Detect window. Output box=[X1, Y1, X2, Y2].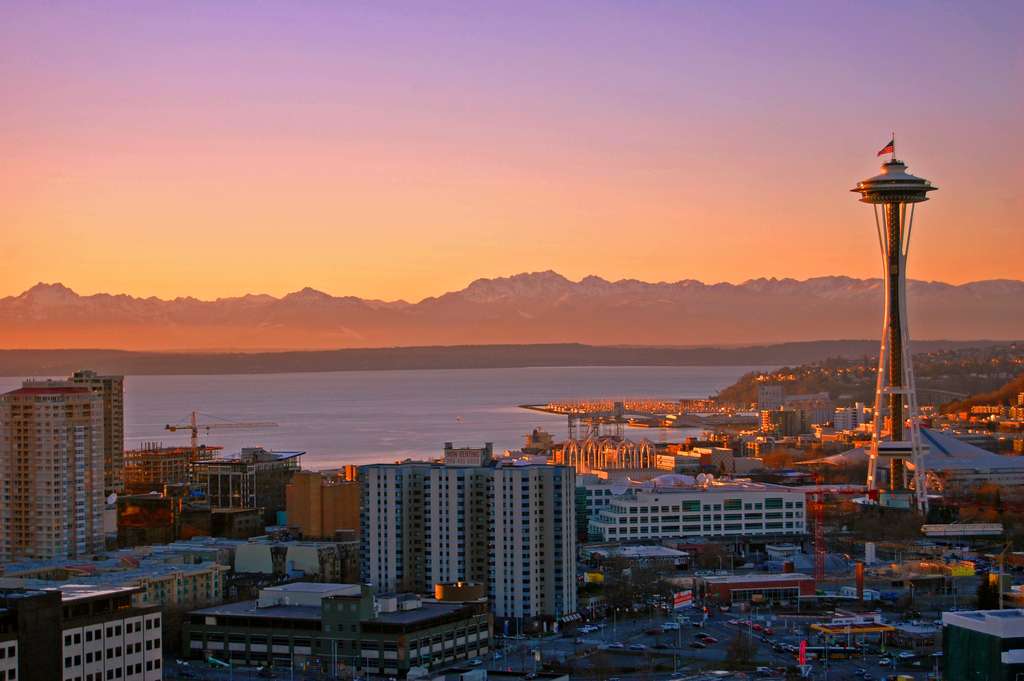
box=[641, 506, 652, 513].
